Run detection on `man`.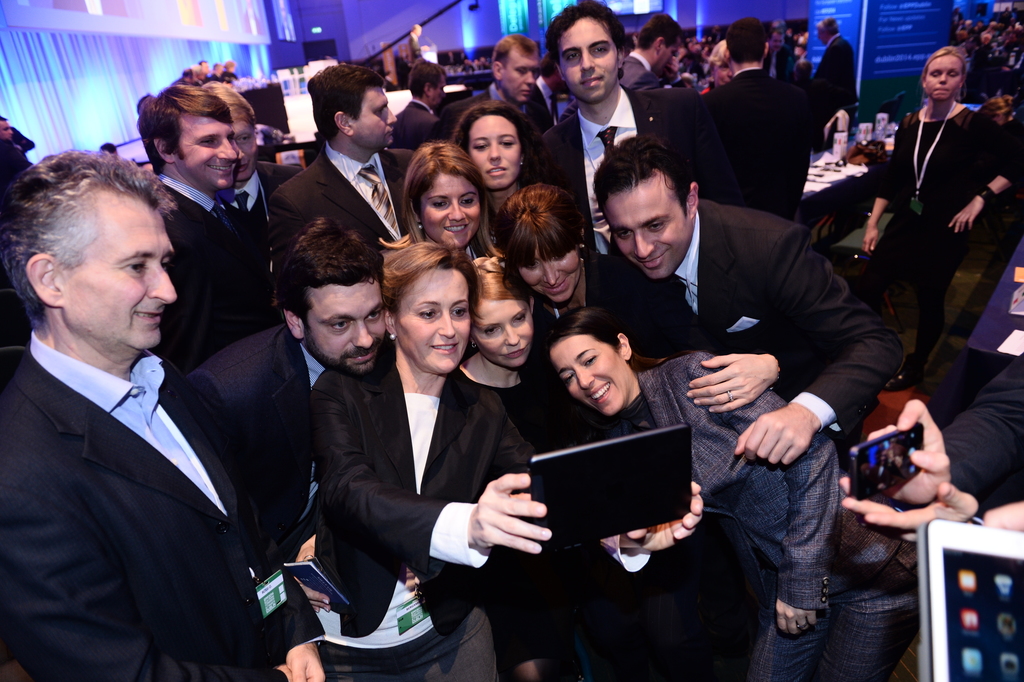
Result: (134, 78, 271, 404).
